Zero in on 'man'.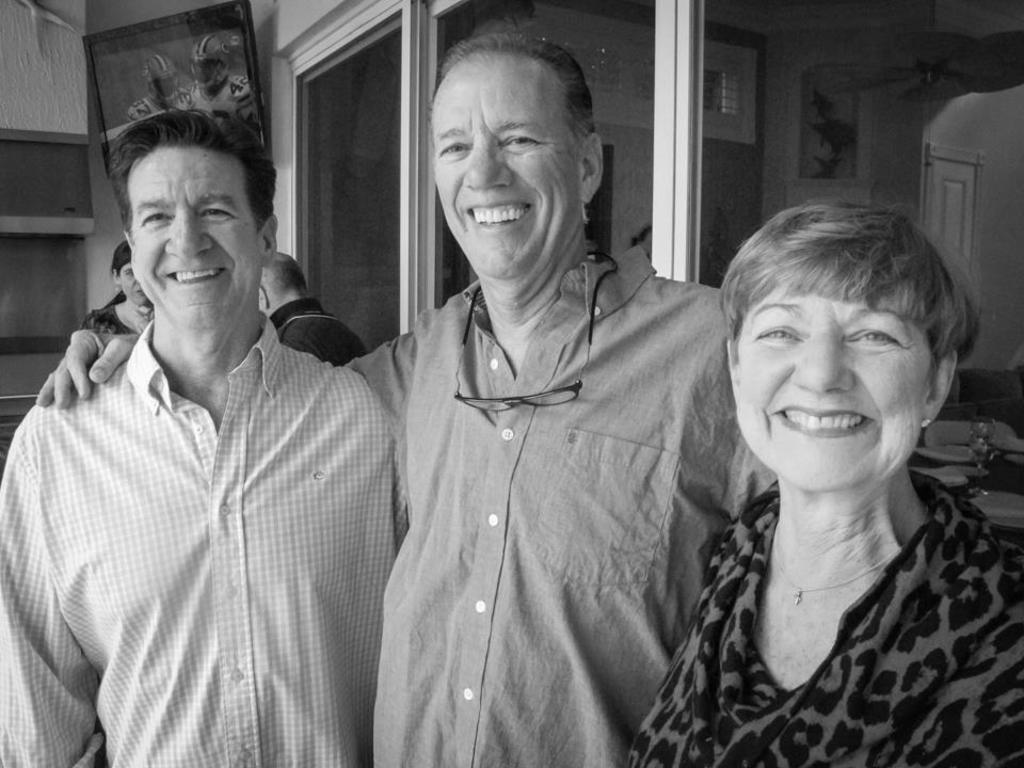
Zeroed in: bbox=(256, 247, 371, 370).
